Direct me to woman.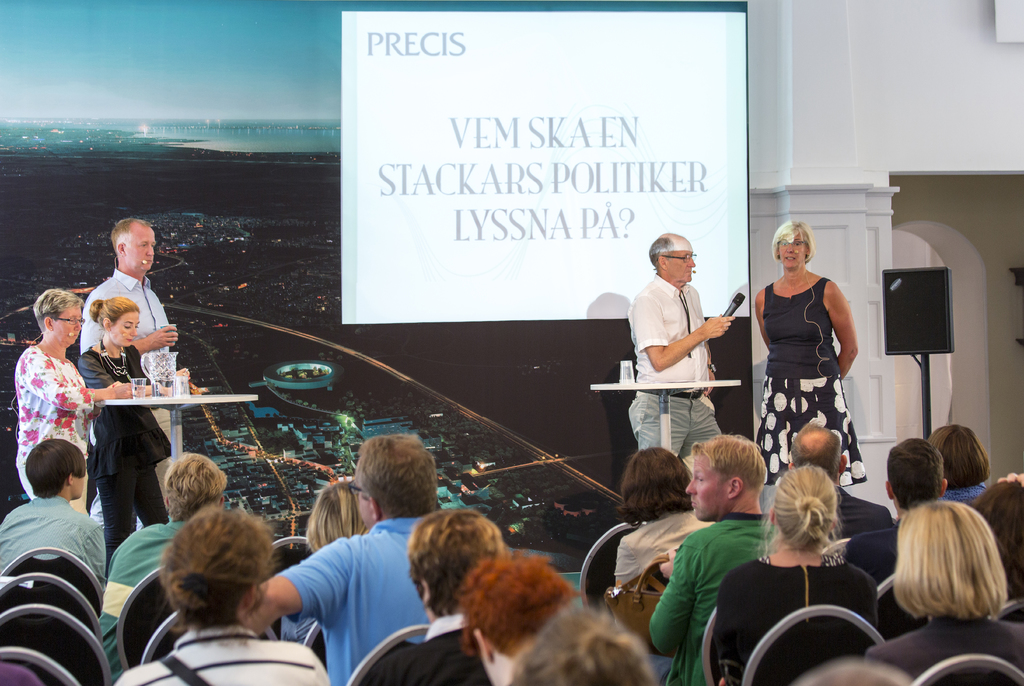
Direction: box(862, 499, 1023, 685).
